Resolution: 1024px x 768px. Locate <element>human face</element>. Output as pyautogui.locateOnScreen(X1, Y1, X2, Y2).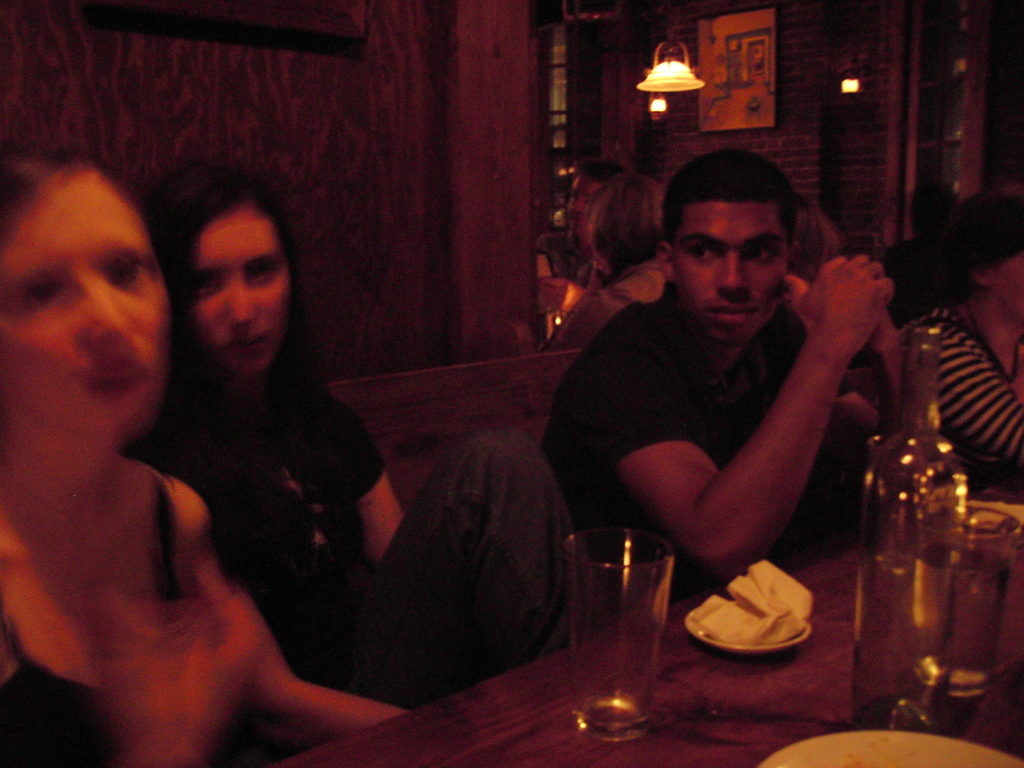
pyautogui.locateOnScreen(192, 202, 290, 378).
